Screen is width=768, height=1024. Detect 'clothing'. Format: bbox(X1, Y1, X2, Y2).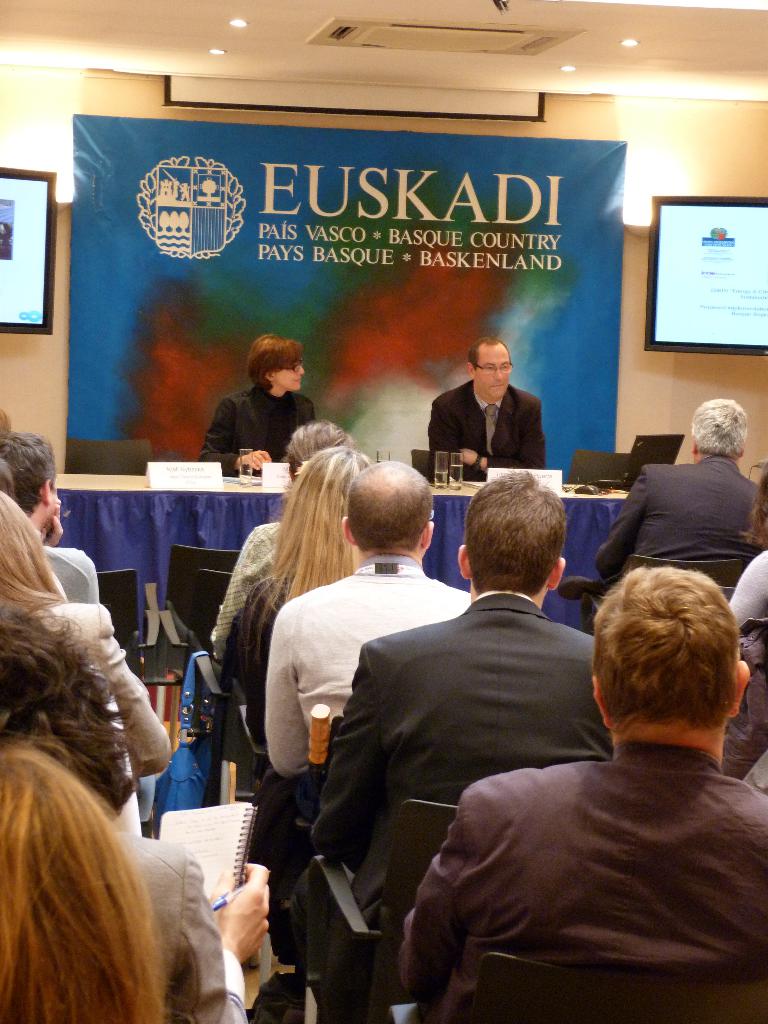
bbox(212, 518, 296, 681).
